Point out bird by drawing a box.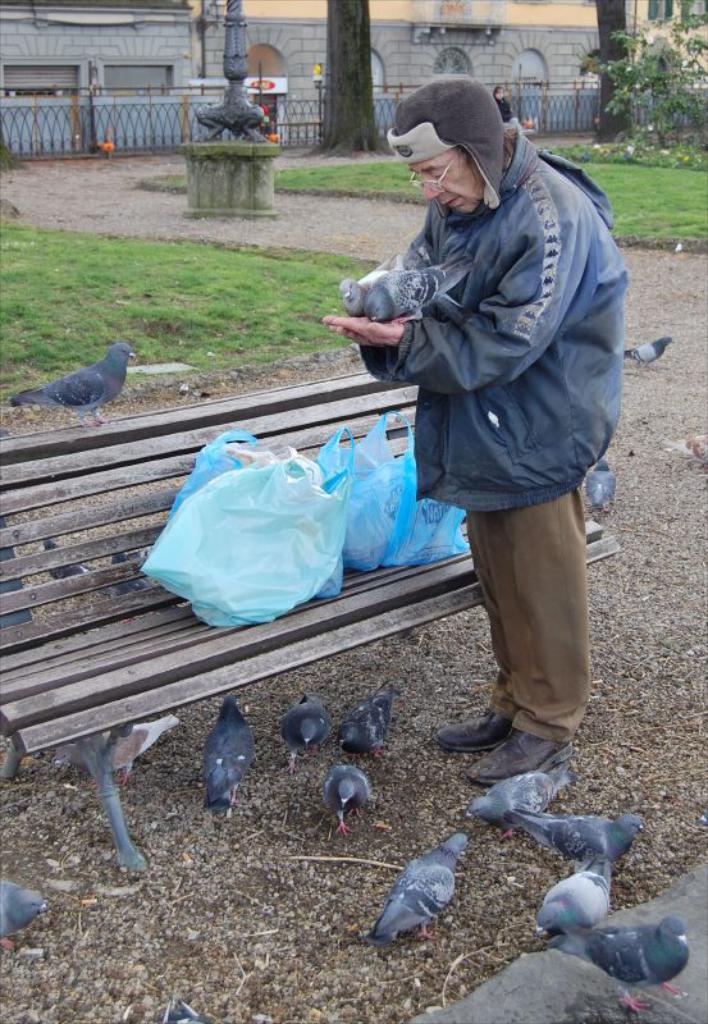
locate(330, 239, 431, 315).
